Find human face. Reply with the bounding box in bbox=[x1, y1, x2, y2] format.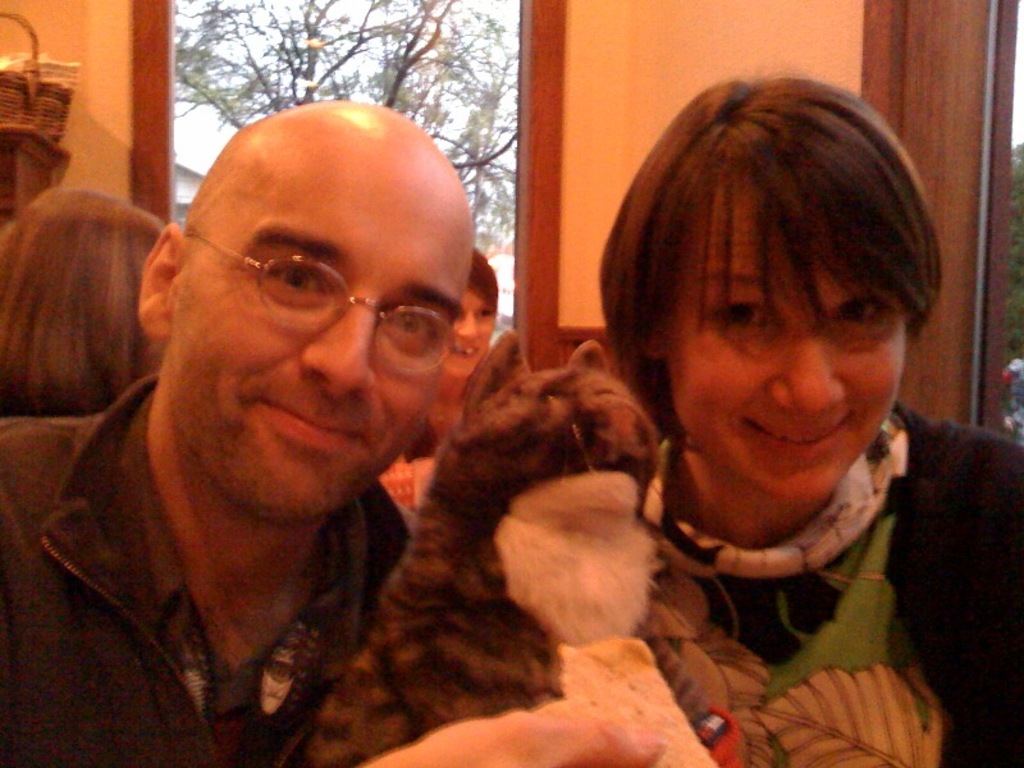
bbox=[662, 195, 910, 503].
